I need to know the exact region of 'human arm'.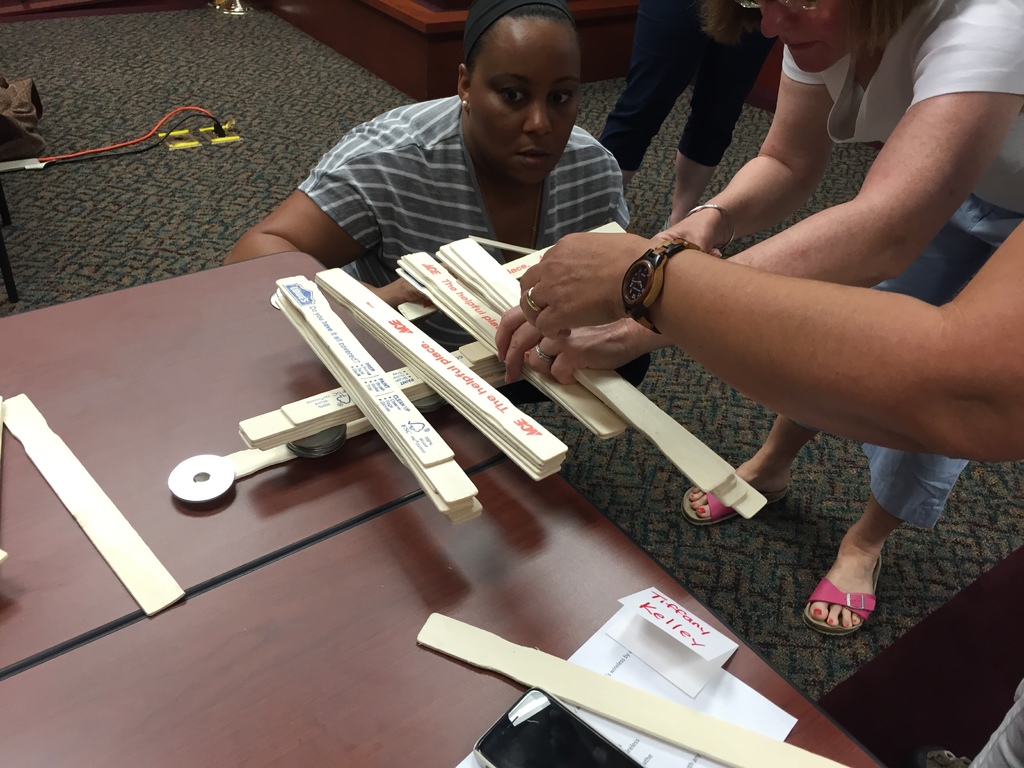
Region: detection(487, 302, 541, 388).
